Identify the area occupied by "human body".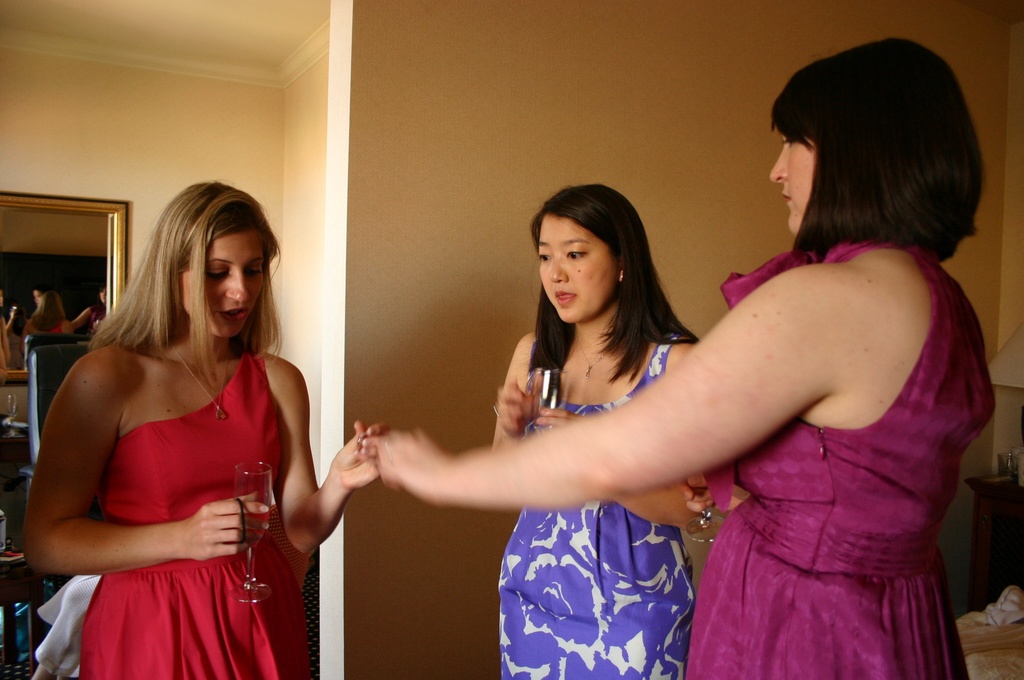
Area: (364,35,996,679).
